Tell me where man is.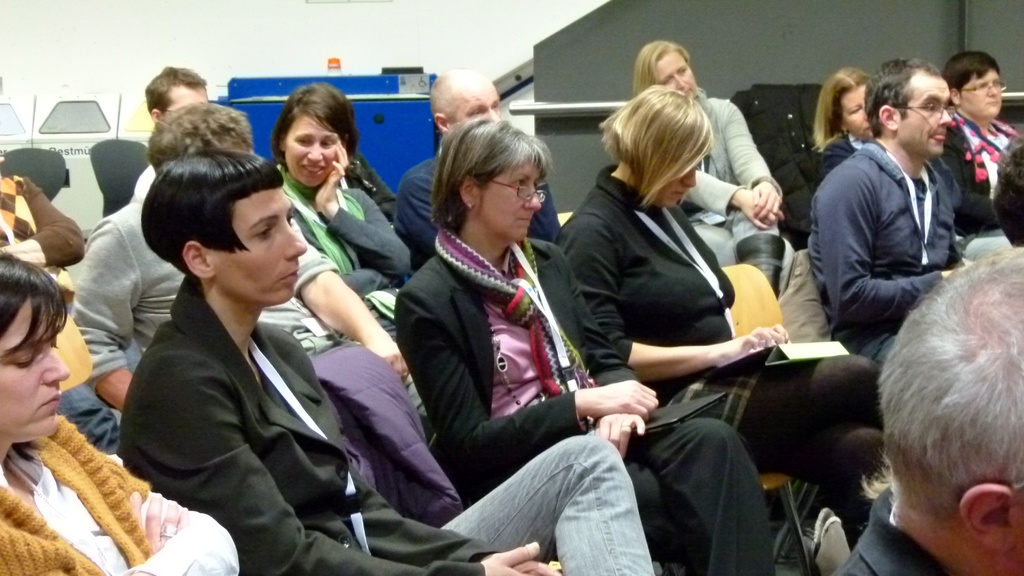
man is at 392 68 563 275.
